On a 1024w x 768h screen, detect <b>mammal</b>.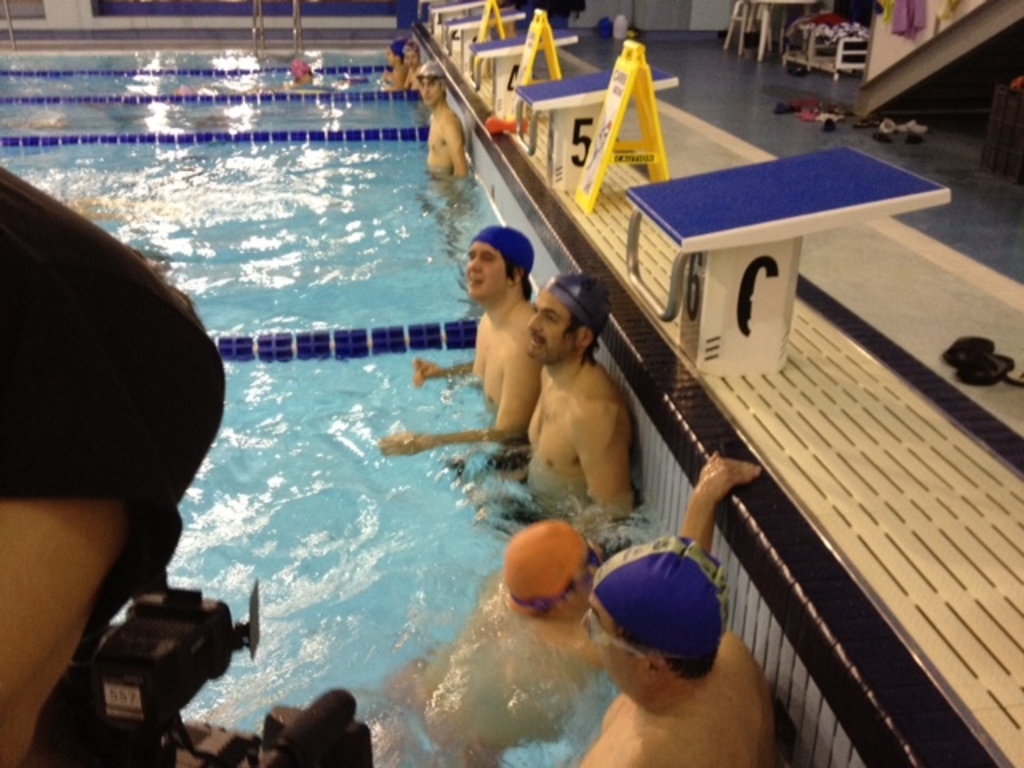
bbox(370, 218, 542, 499).
